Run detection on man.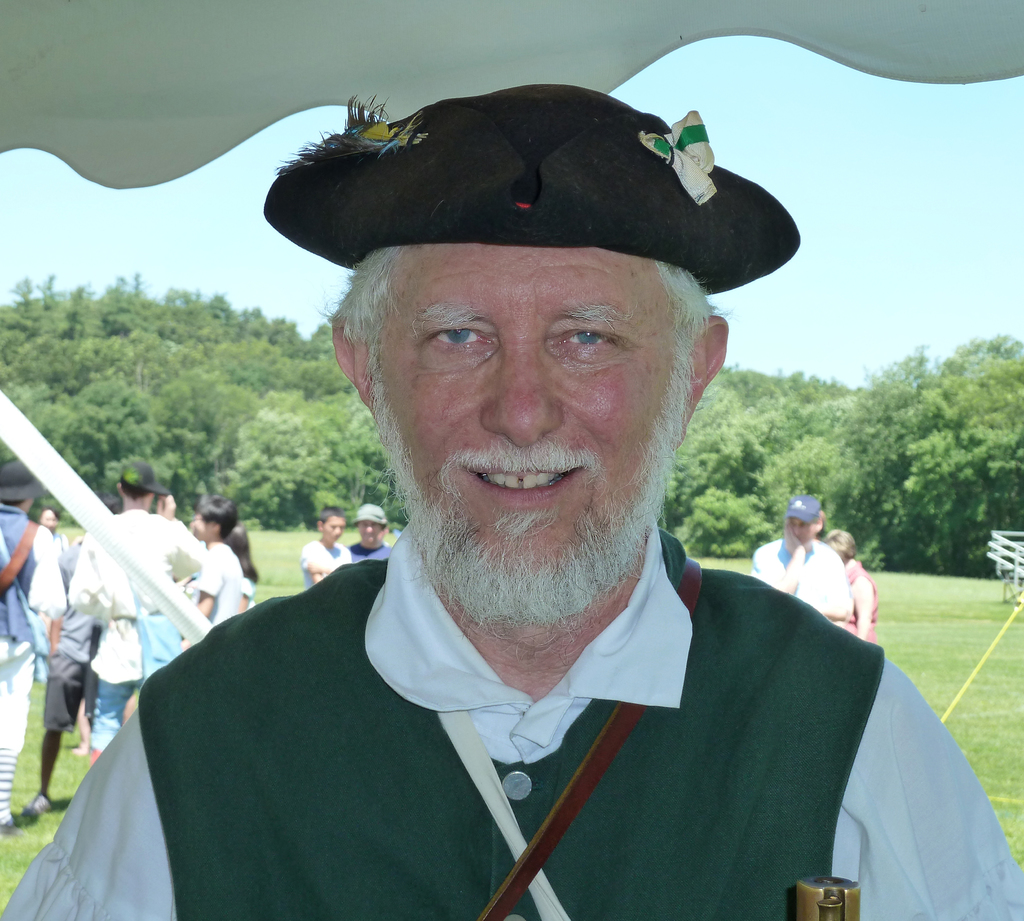
Result: 33 130 984 904.
